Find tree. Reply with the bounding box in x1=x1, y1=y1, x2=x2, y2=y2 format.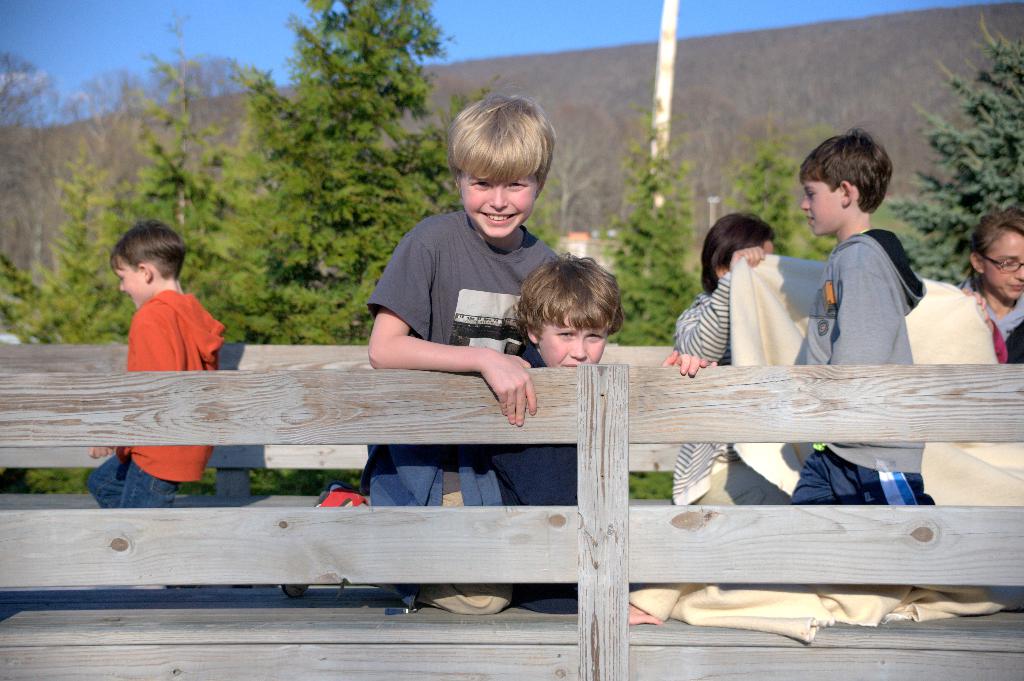
x1=201, y1=39, x2=528, y2=298.
